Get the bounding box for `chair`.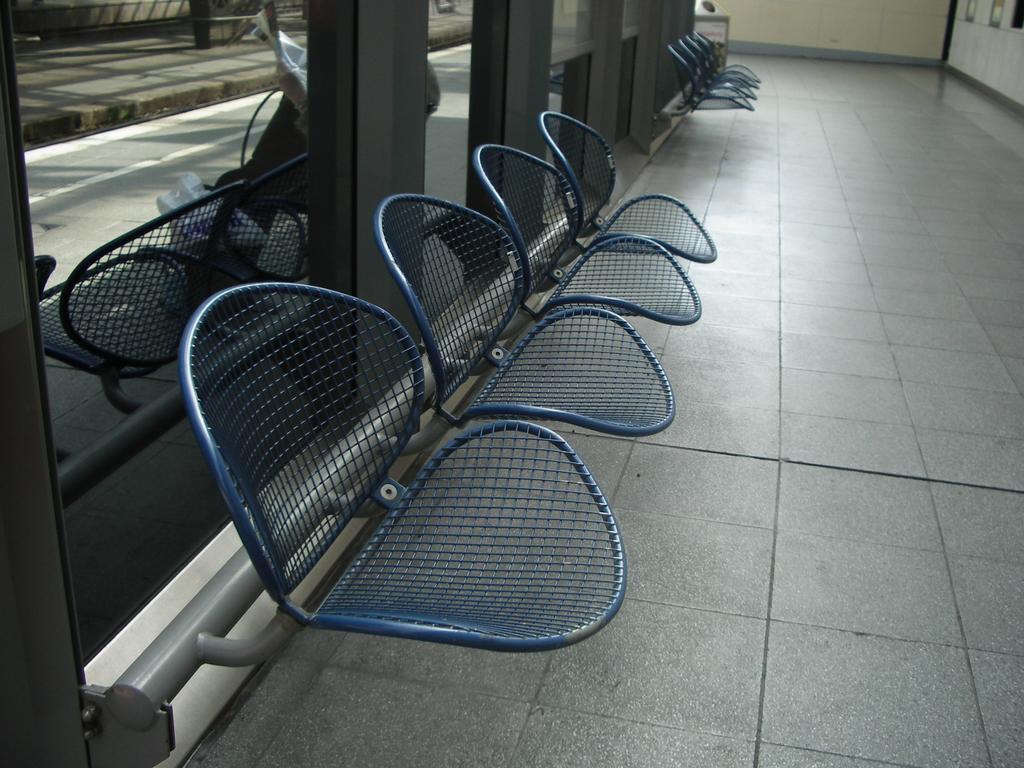
[left=537, top=113, right=729, bottom=264].
